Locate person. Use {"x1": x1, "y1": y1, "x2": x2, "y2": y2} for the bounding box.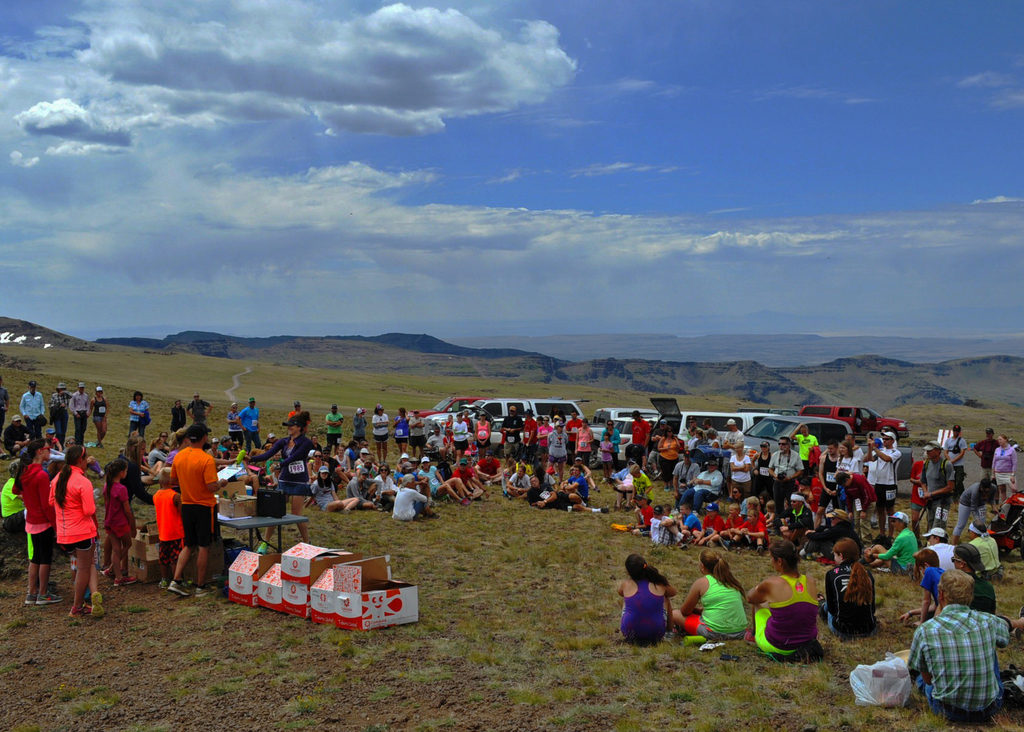
{"x1": 187, "y1": 393, "x2": 213, "y2": 444}.
